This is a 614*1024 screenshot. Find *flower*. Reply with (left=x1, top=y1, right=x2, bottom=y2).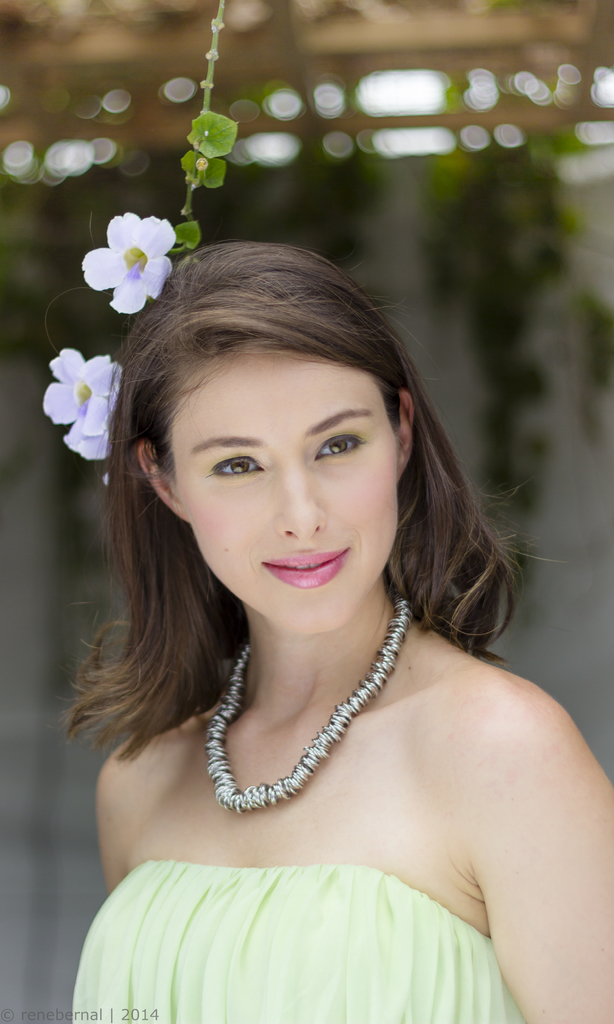
(left=84, top=202, right=180, bottom=302).
